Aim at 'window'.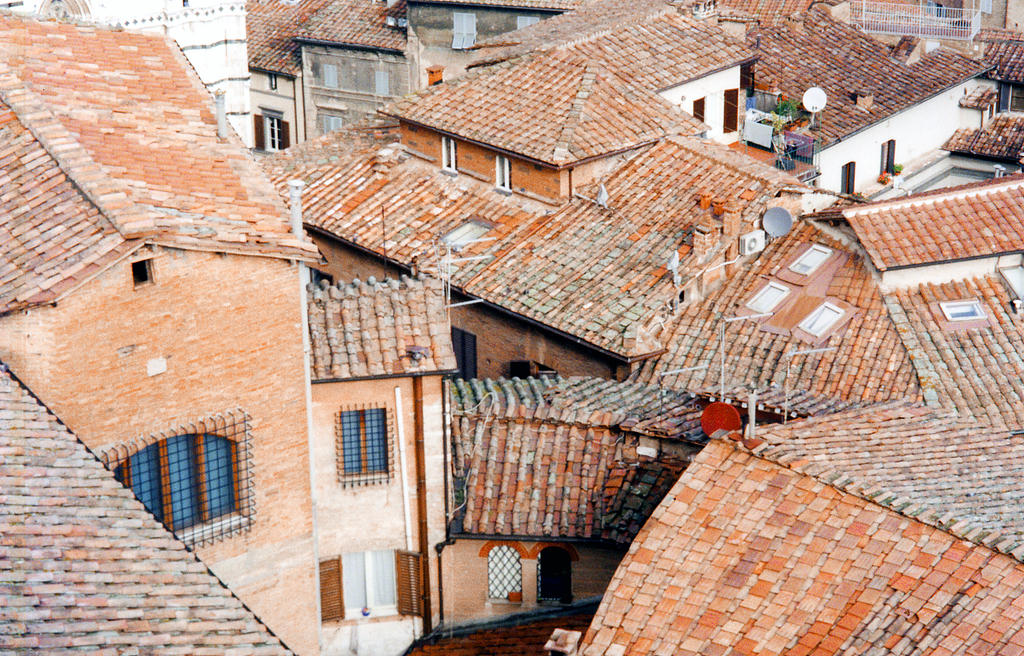
Aimed at 877/141/896/174.
